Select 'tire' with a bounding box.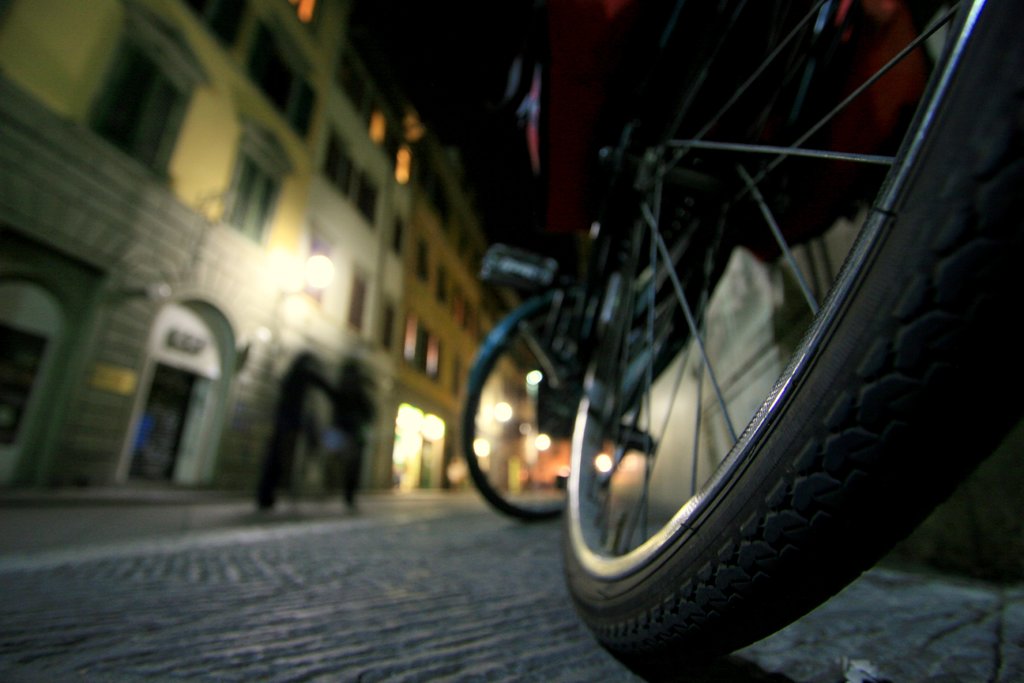
x1=567, y1=0, x2=1023, y2=679.
